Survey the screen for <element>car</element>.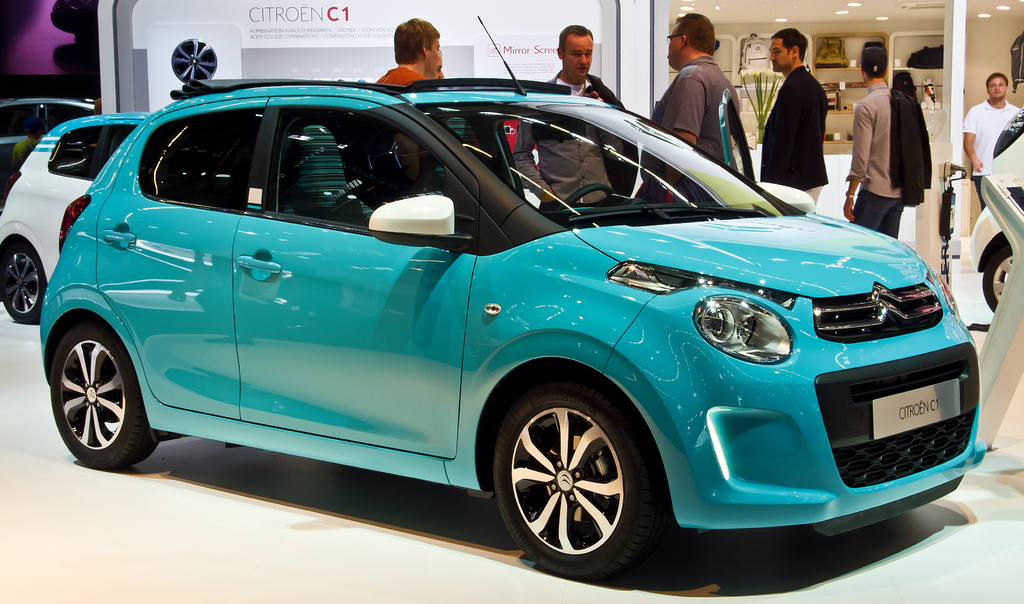
Survey found: [left=0, top=88, right=95, bottom=167].
